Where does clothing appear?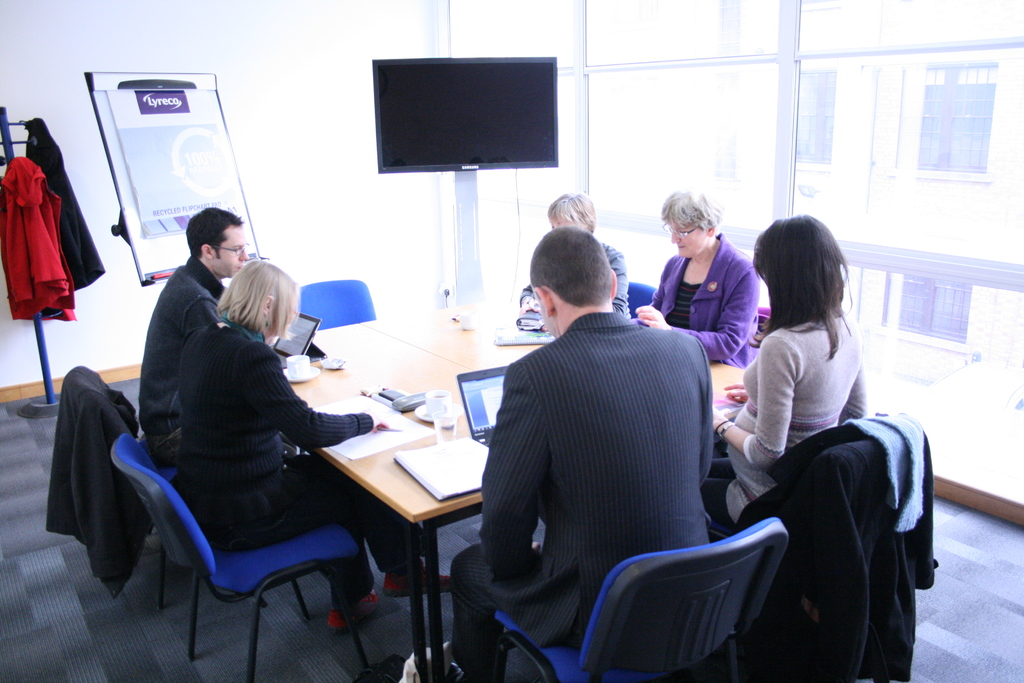
Appears at {"x1": 717, "y1": 306, "x2": 865, "y2": 531}.
